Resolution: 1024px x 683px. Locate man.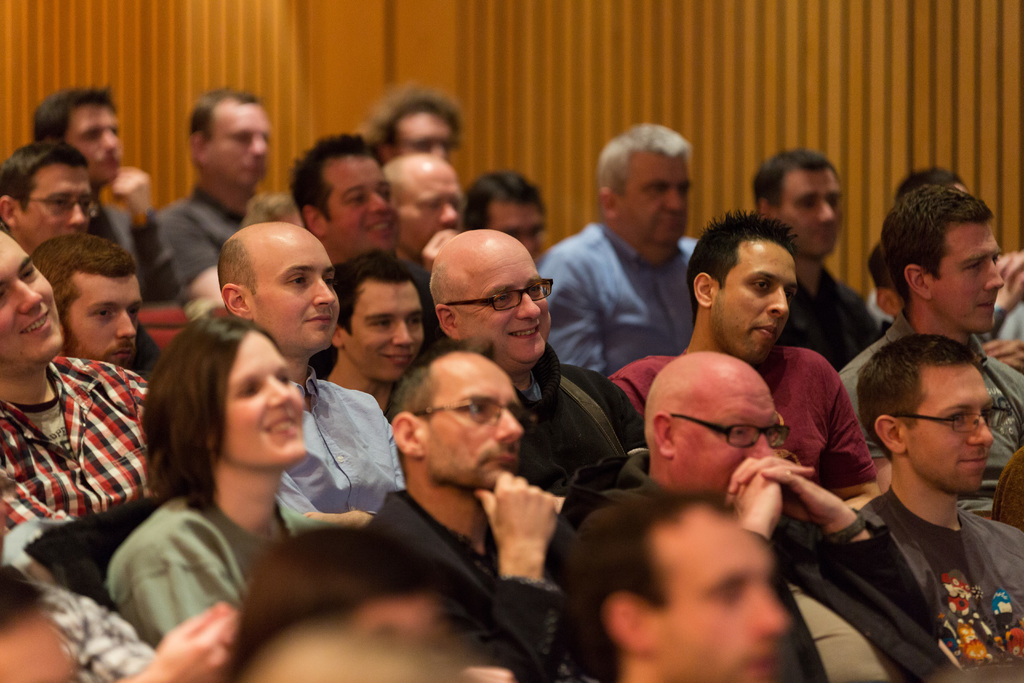
(758,147,889,349).
